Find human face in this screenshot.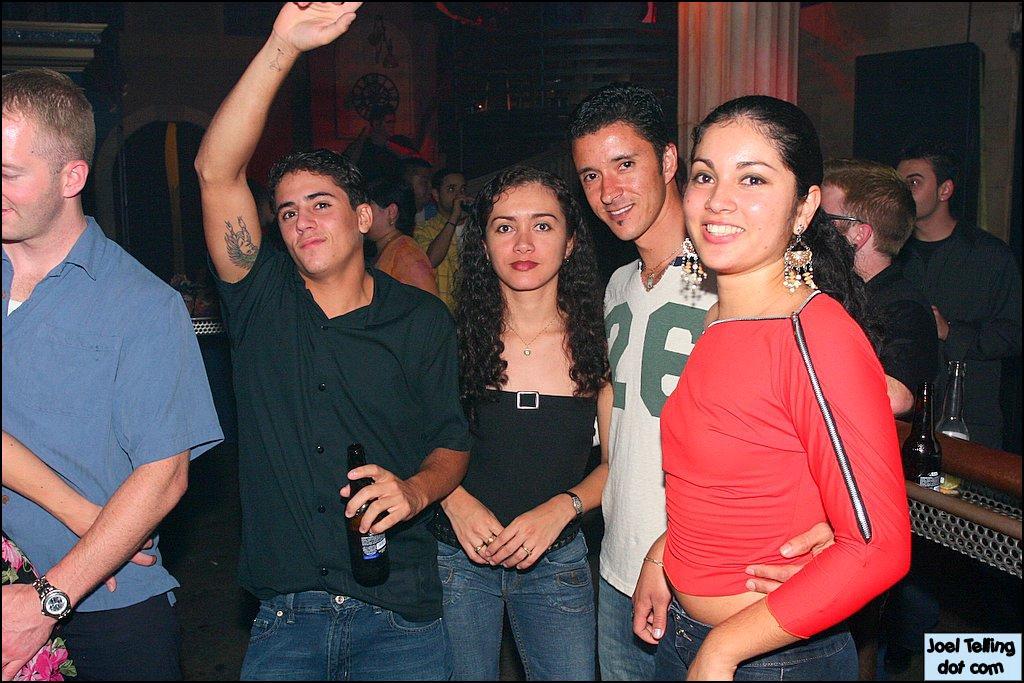
The bounding box for human face is [left=486, top=178, right=565, bottom=294].
